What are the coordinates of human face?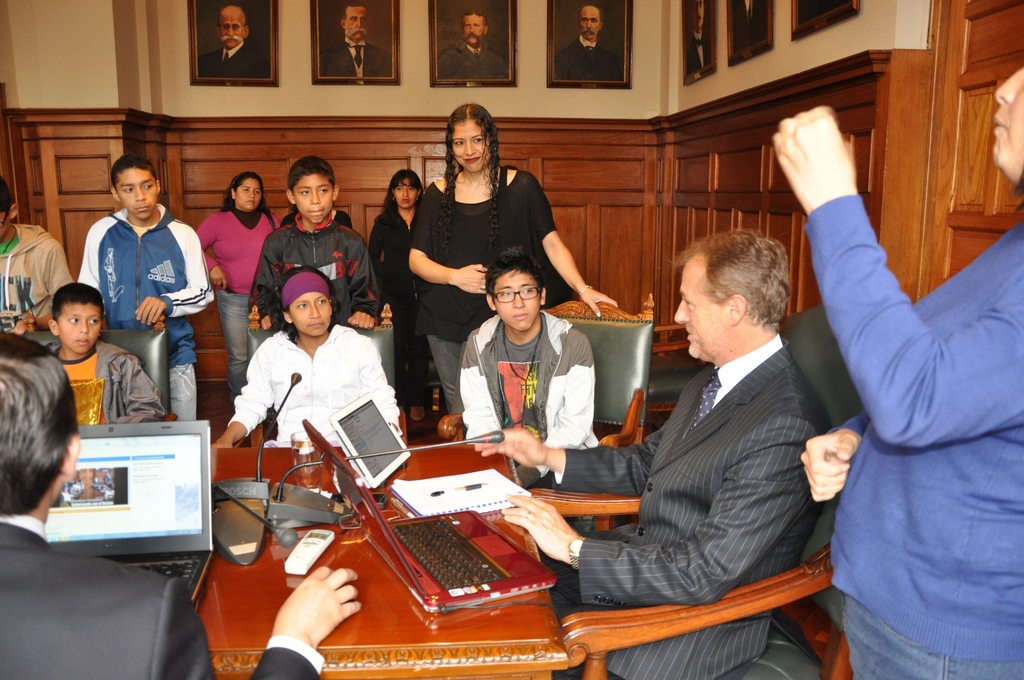
(left=395, top=177, right=421, bottom=209).
